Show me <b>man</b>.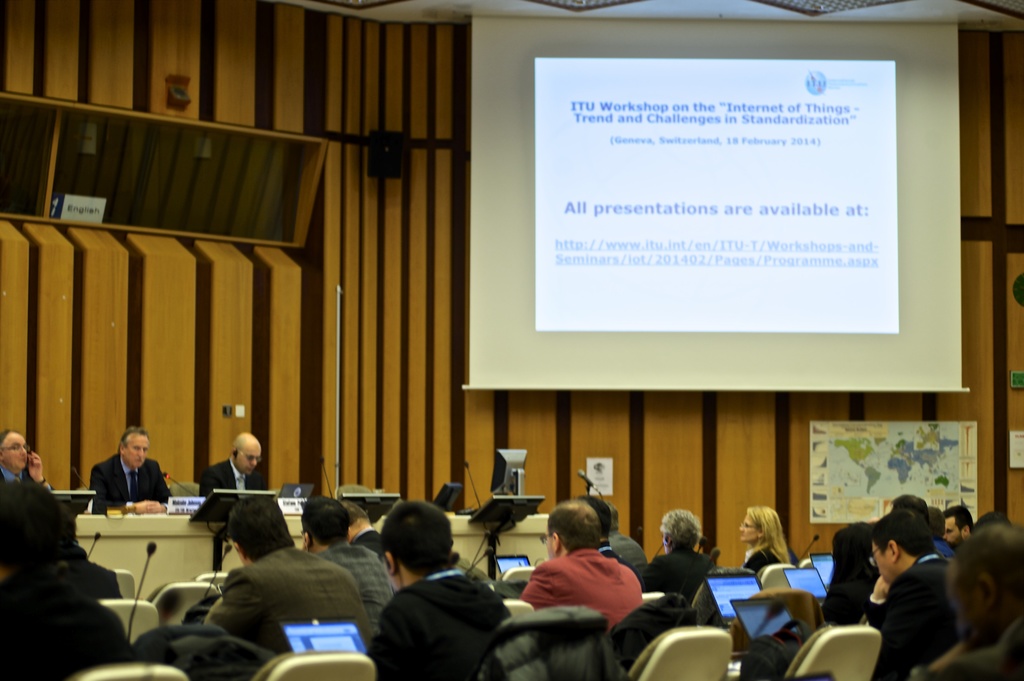
<b>man</b> is here: pyautogui.locateOnScreen(89, 426, 177, 515).
